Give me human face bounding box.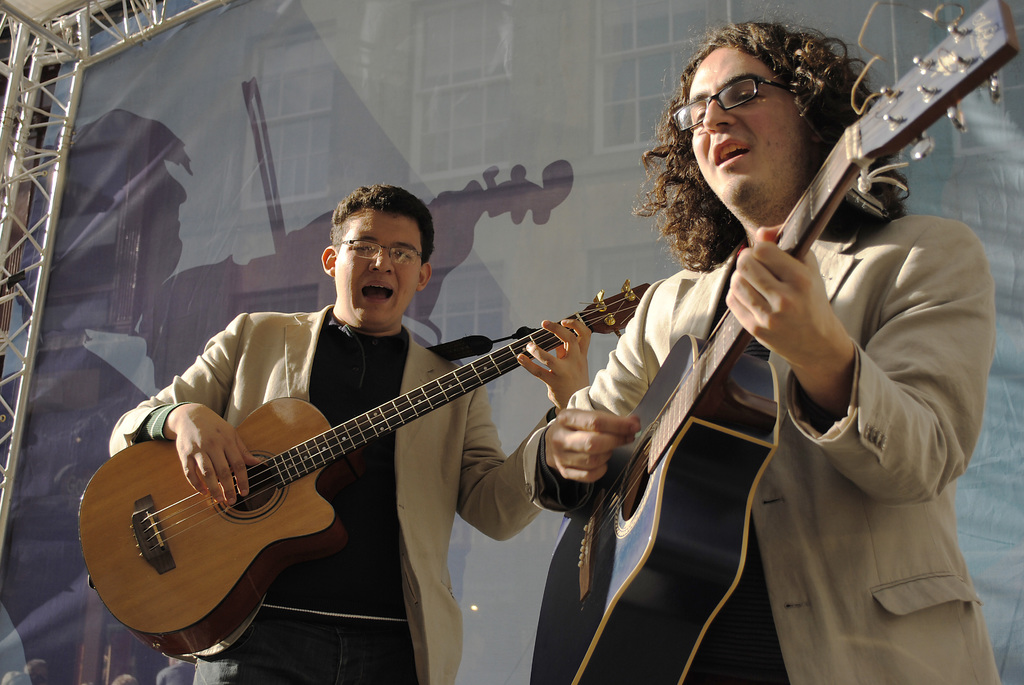
region(685, 48, 806, 198).
